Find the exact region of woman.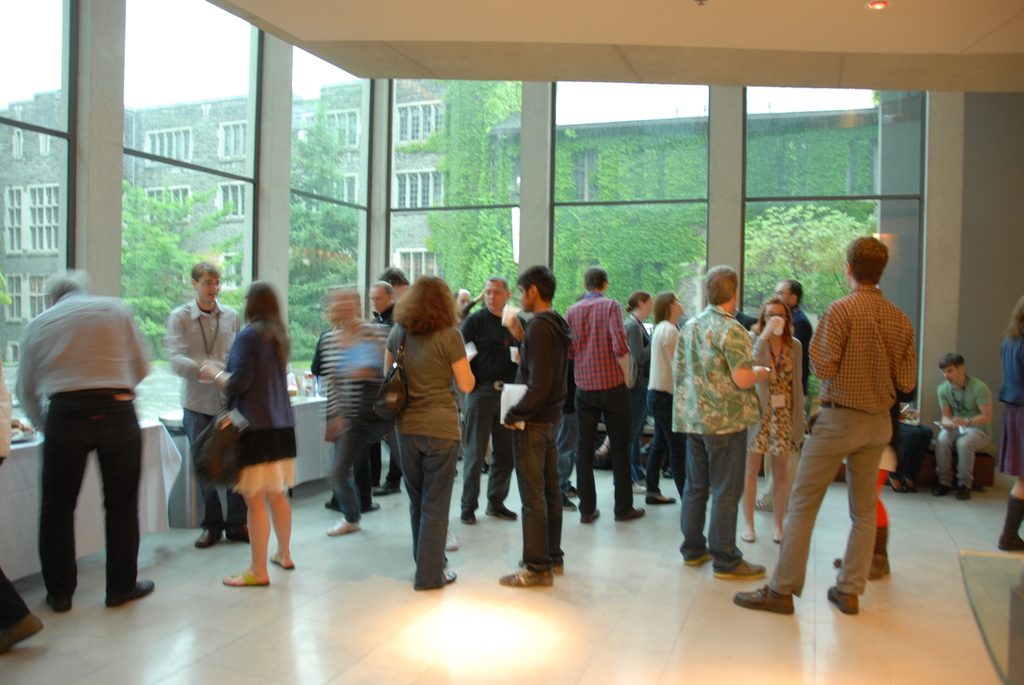
Exact region: Rect(833, 384, 916, 579).
